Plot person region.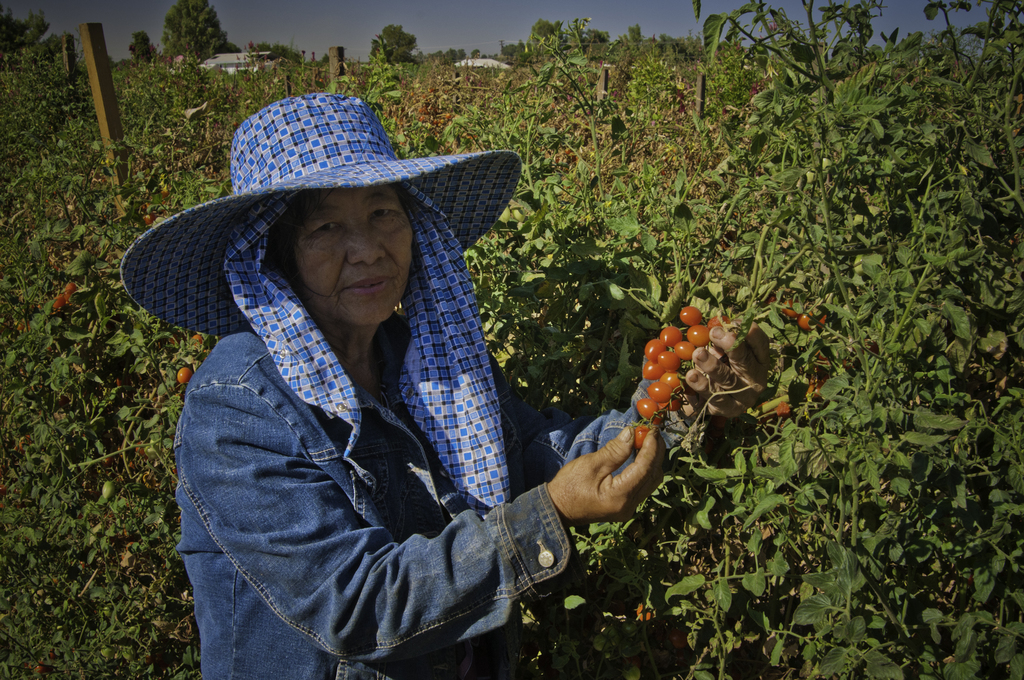
Plotted at <bbox>113, 99, 774, 679</bbox>.
